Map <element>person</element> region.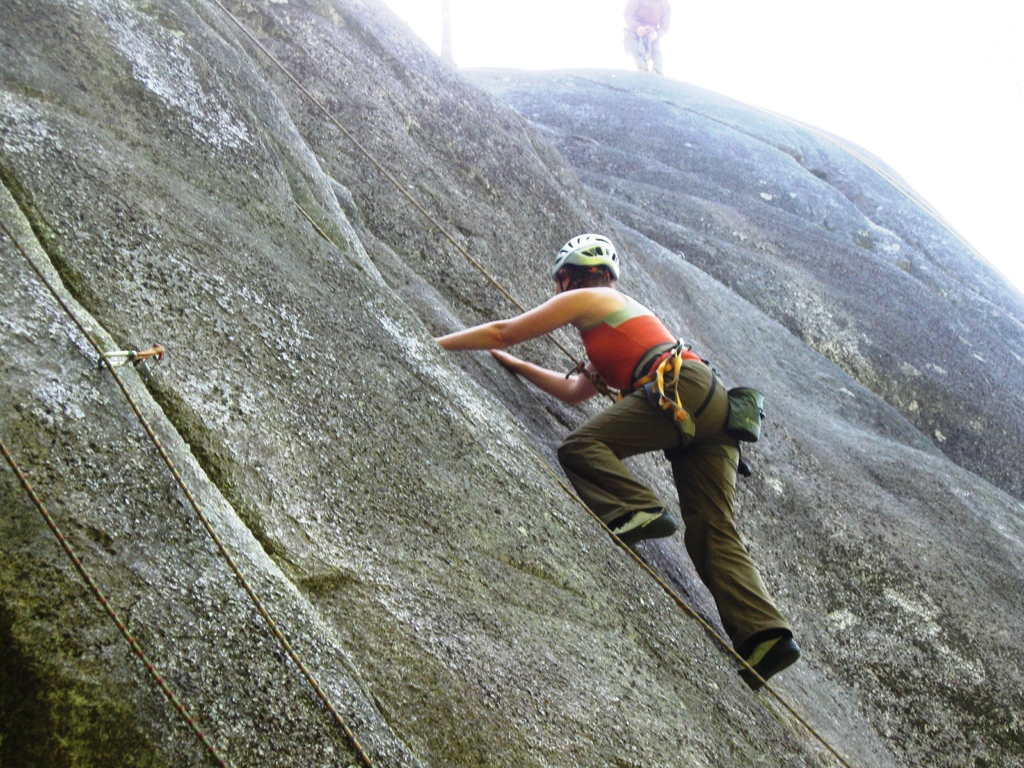
Mapped to 621/0/671/74.
